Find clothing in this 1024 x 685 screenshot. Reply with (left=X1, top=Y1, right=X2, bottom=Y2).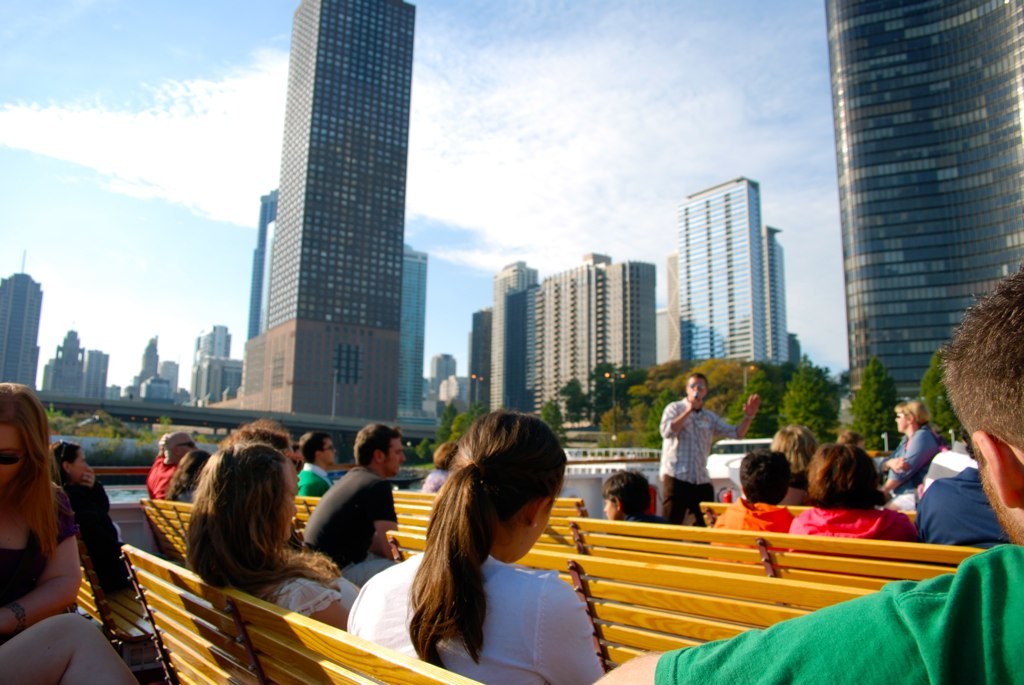
(left=292, top=462, right=339, bottom=497).
